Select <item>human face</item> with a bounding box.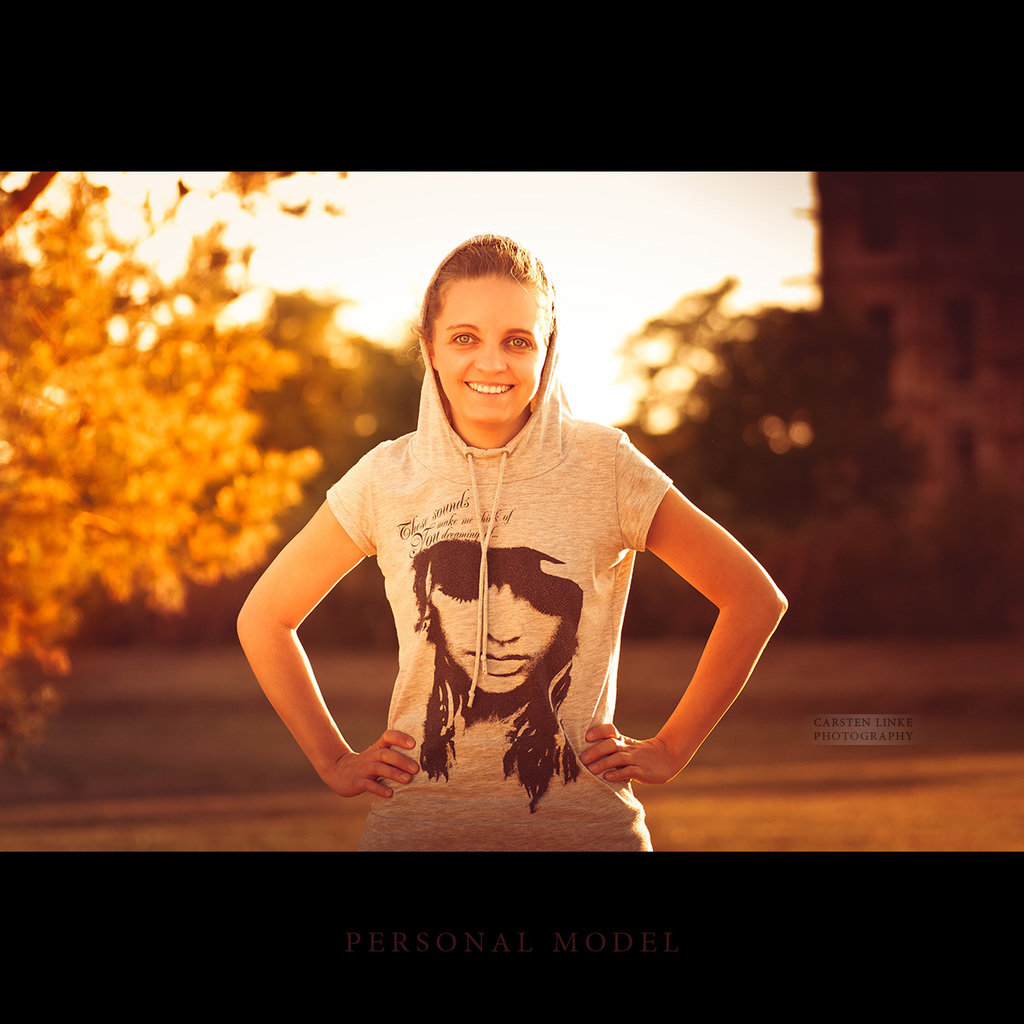
[423, 575, 569, 694].
